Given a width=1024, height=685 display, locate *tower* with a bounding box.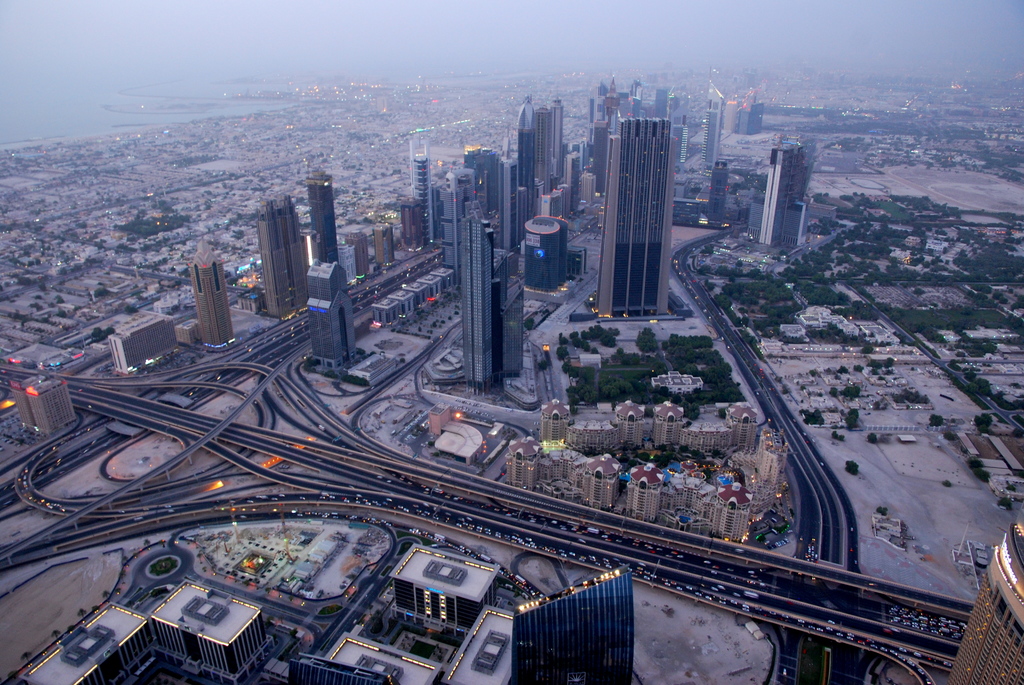
Located: 742 146 797 242.
